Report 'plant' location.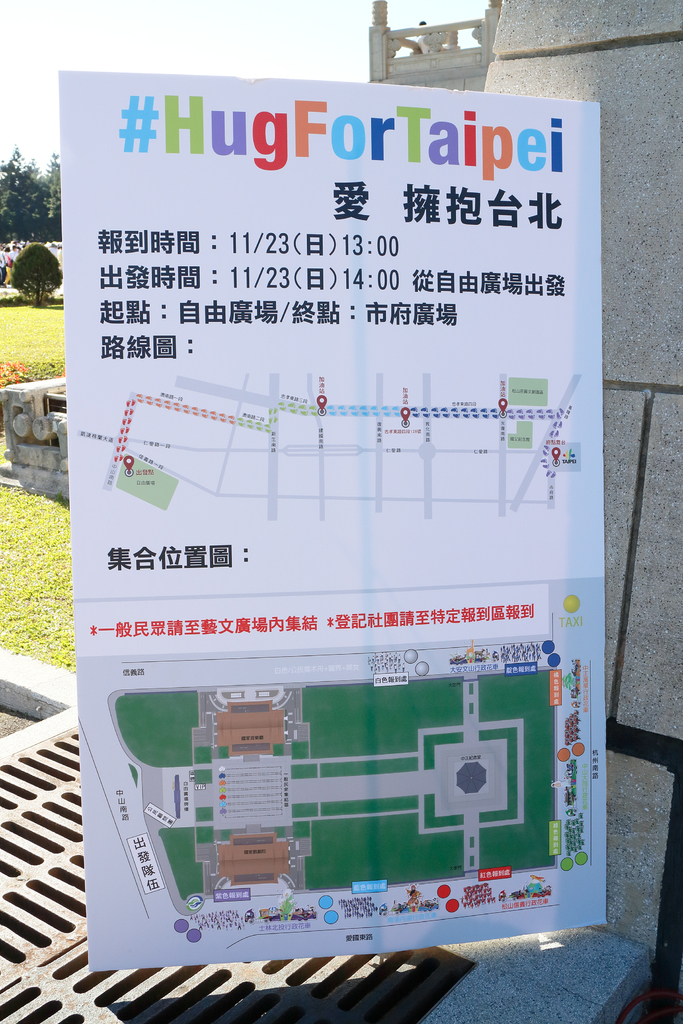
Report: (x1=0, y1=440, x2=8, y2=468).
